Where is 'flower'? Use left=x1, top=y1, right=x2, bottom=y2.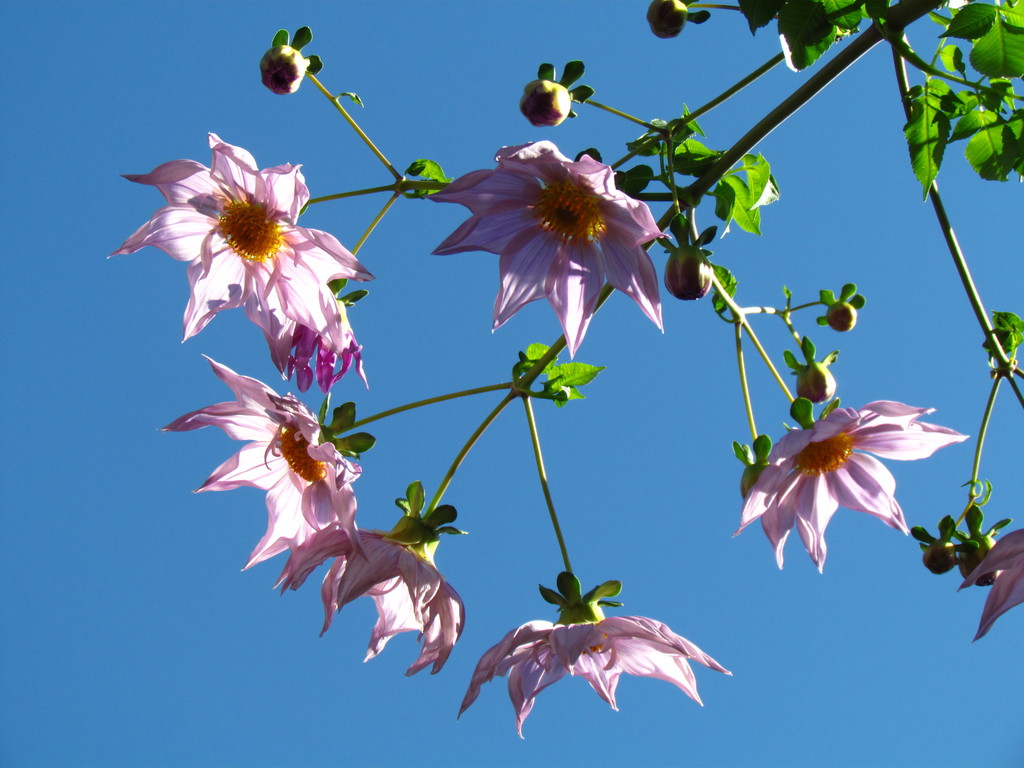
left=106, top=130, right=376, bottom=400.
